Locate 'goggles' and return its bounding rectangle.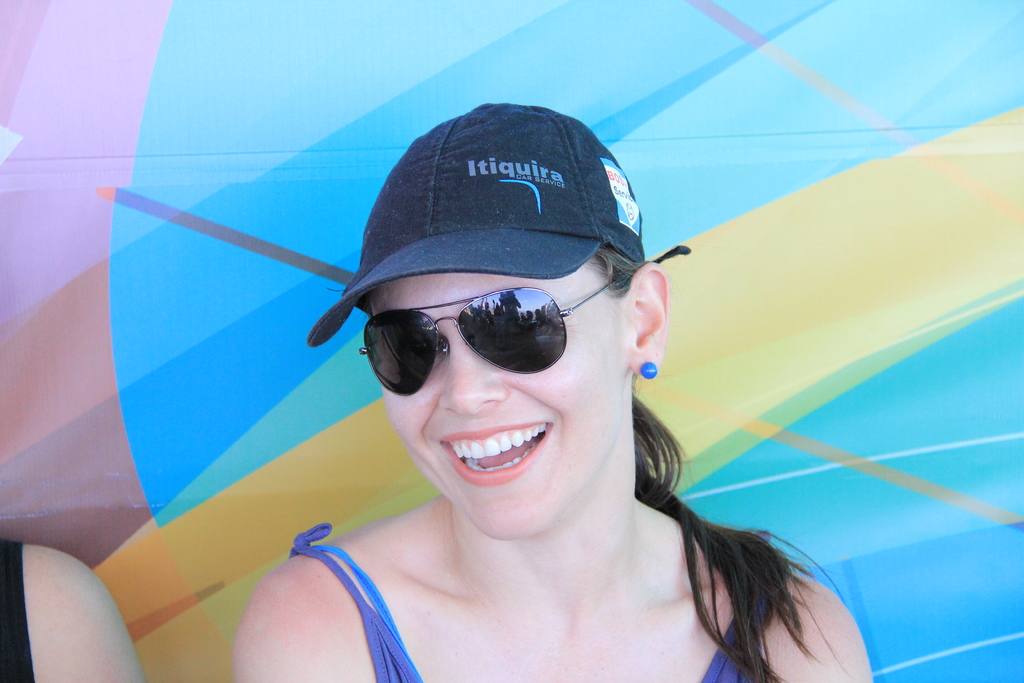
{"left": 352, "top": 277, "right": 612, "bottom": 390}.
